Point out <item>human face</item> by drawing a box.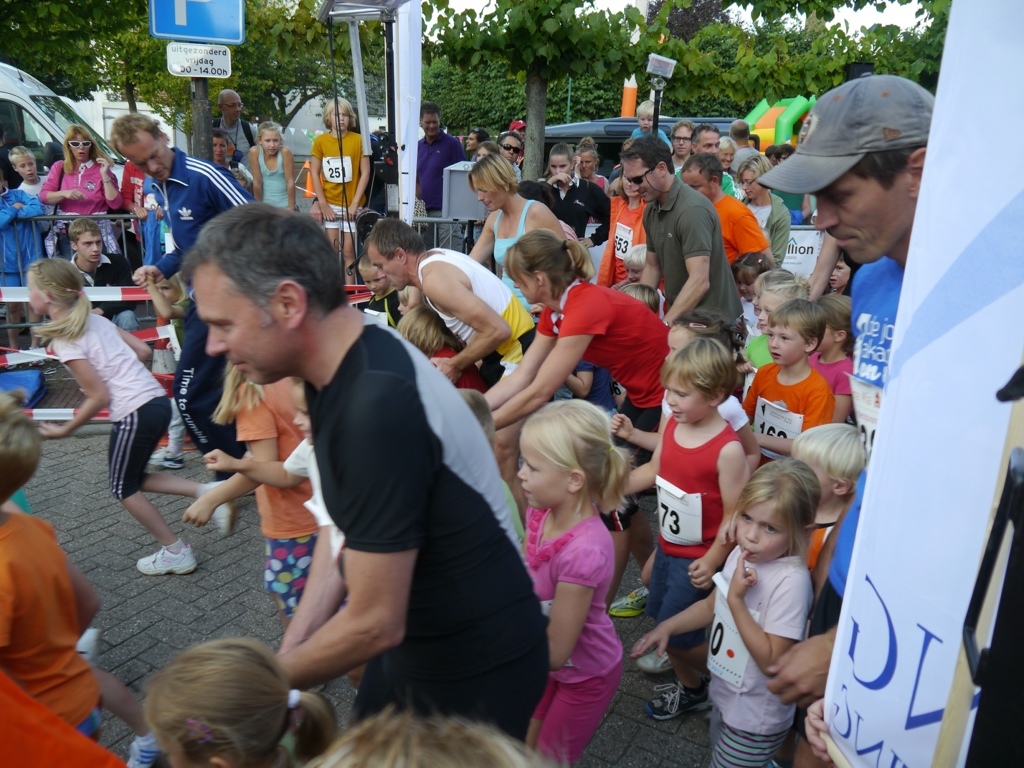
(518, 441, 571, 511).
